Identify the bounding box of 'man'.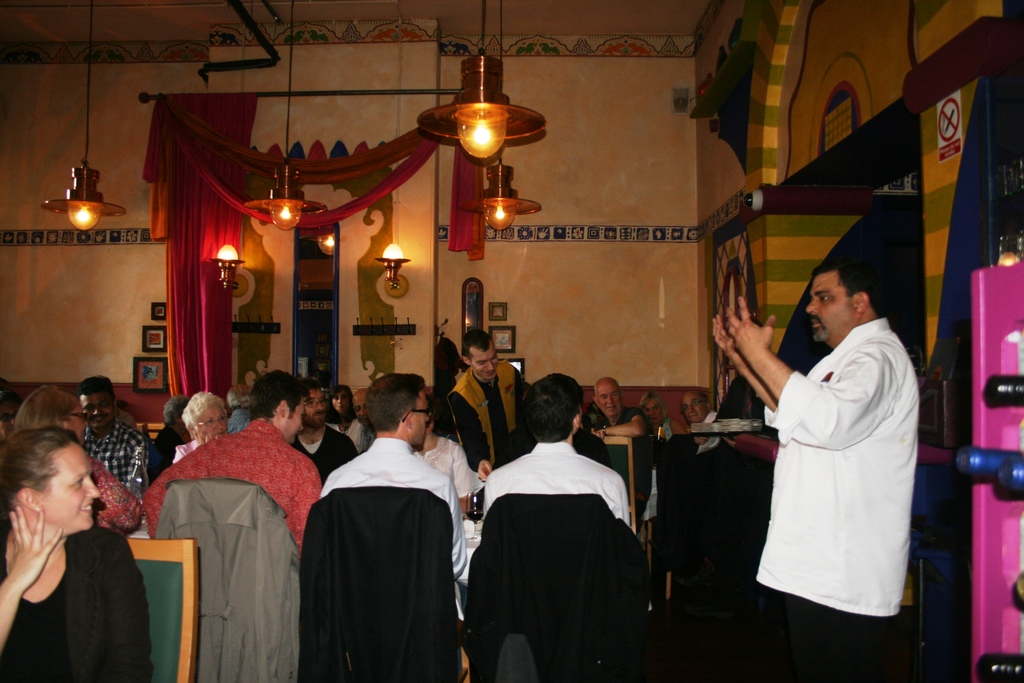
bbox=[582, 377, 659, 532].
